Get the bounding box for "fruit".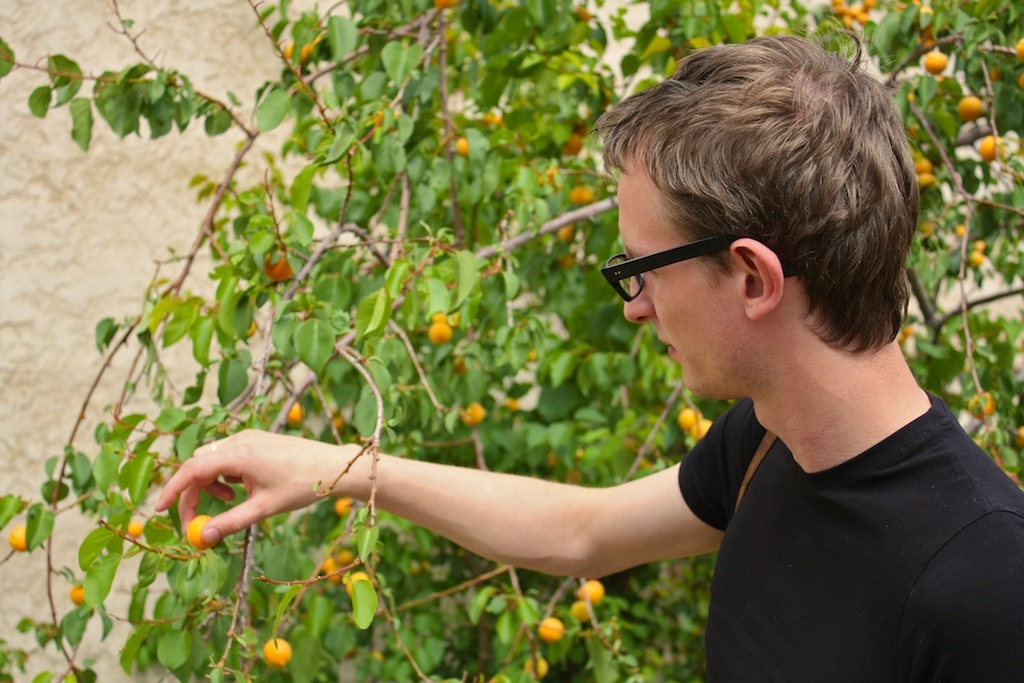
{"x1": 284, "y1": 401, "x2": 305, "y2": 426}.
